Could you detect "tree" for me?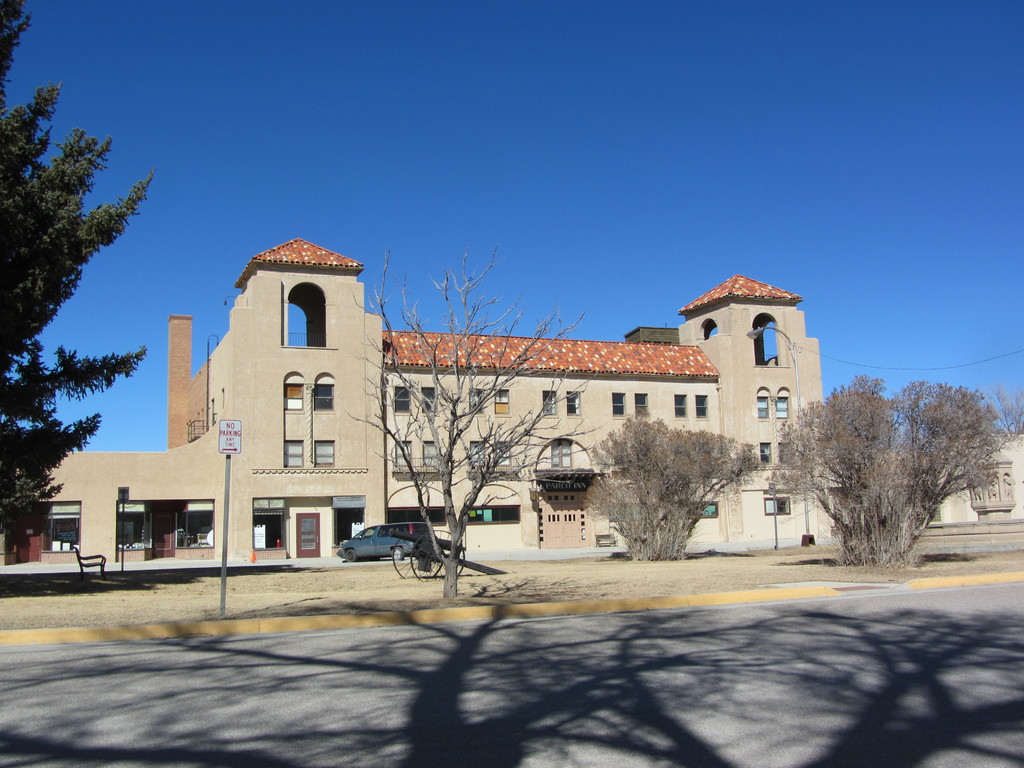
Detection result: <box>0,0,157,553</box>.
